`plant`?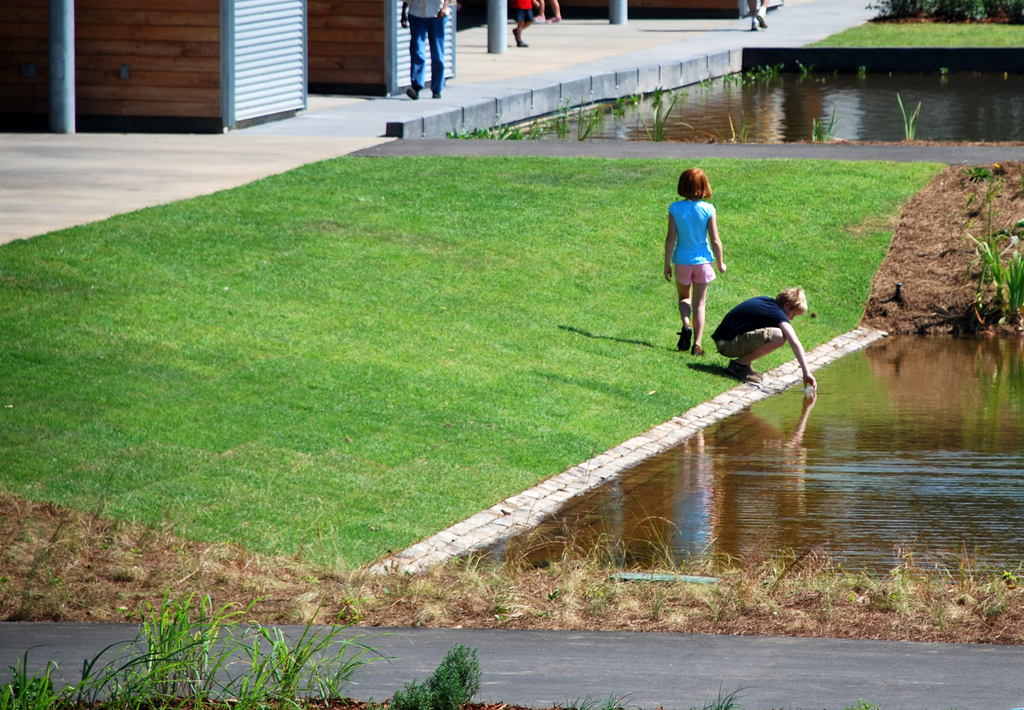
x1=572, y1=99, x2=596, y2=145
